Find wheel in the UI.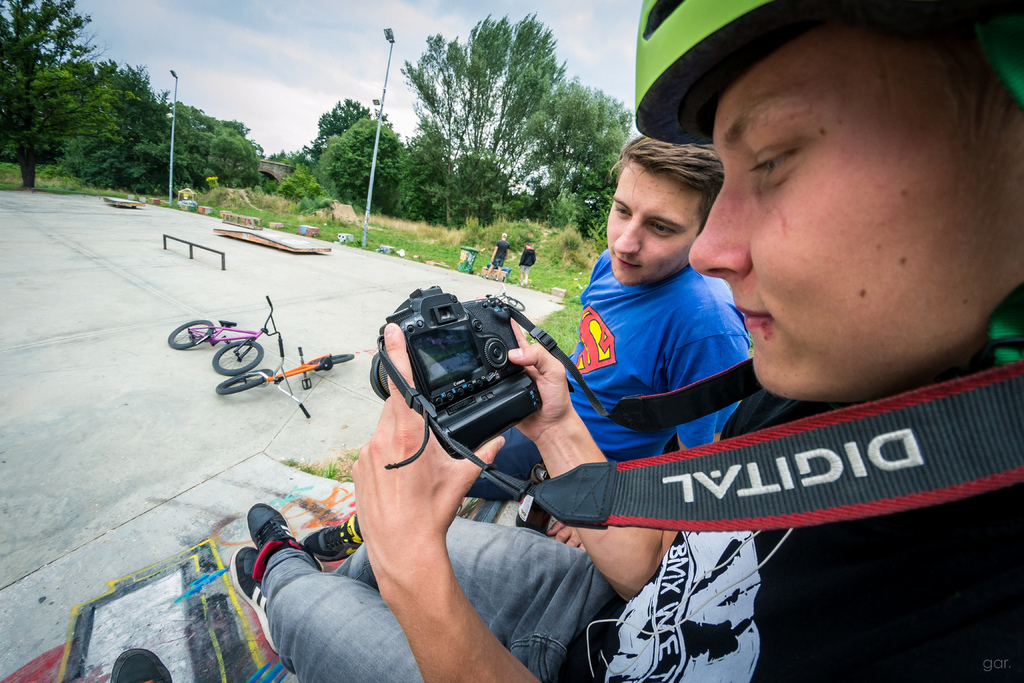
UI element at 168:321:214:350.
